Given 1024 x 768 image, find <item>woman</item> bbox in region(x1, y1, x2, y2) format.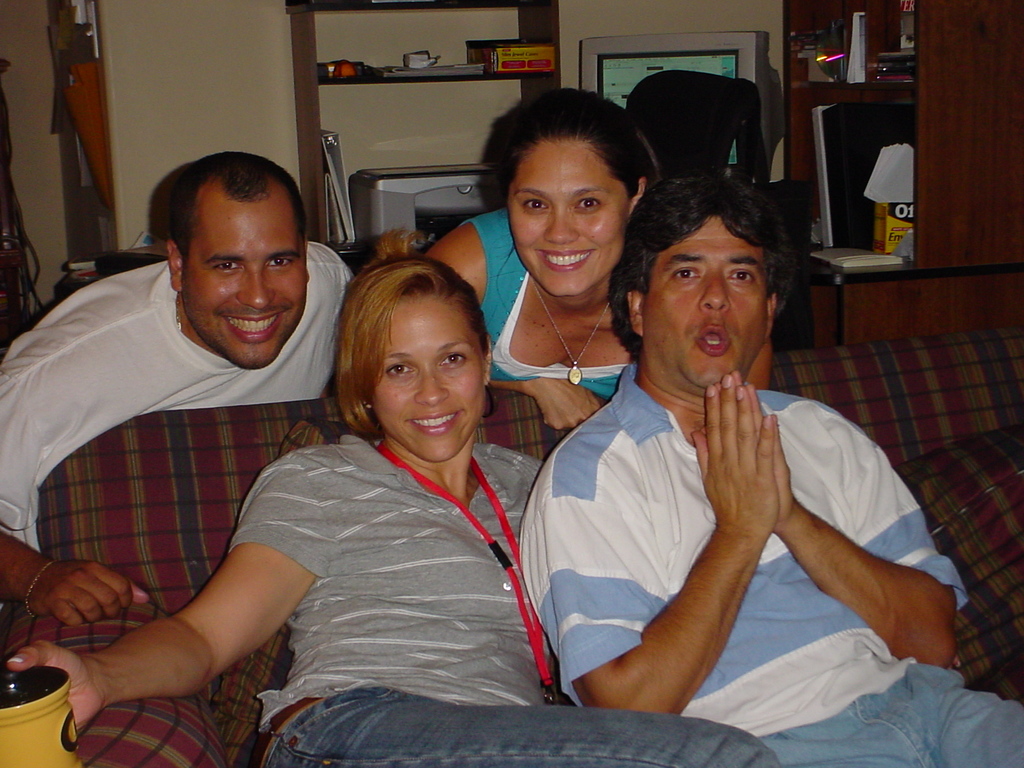
region(415, 87, 669, 431).
